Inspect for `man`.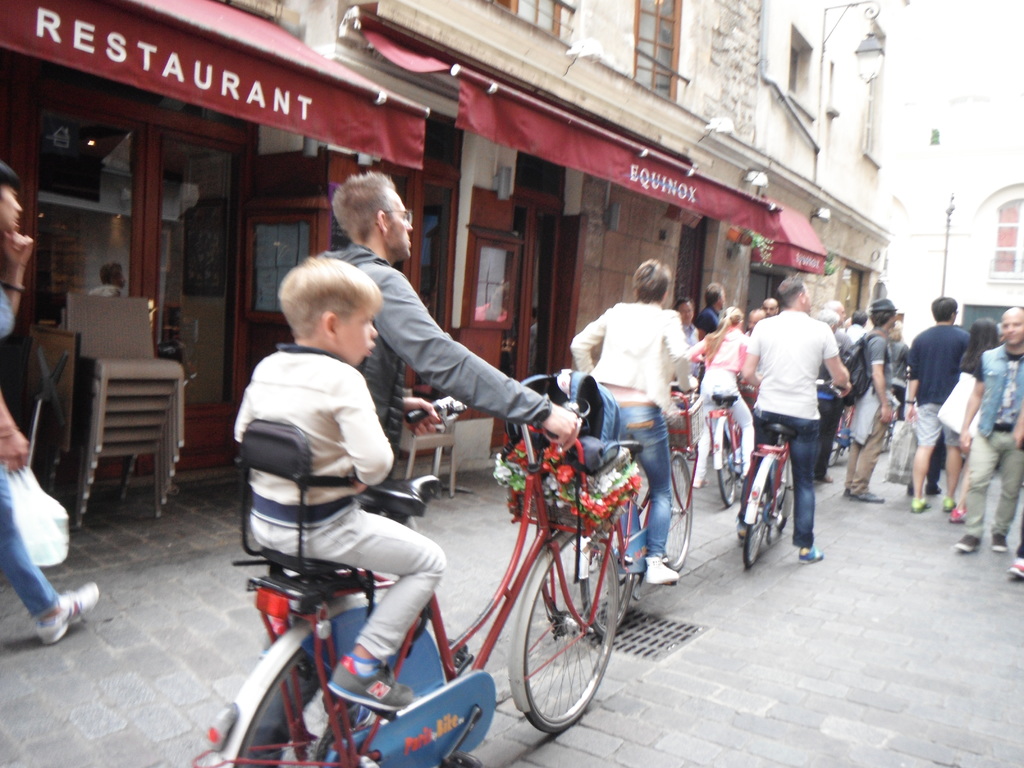
Inspection: (left=253, top=173, right=580, bottom=767).
